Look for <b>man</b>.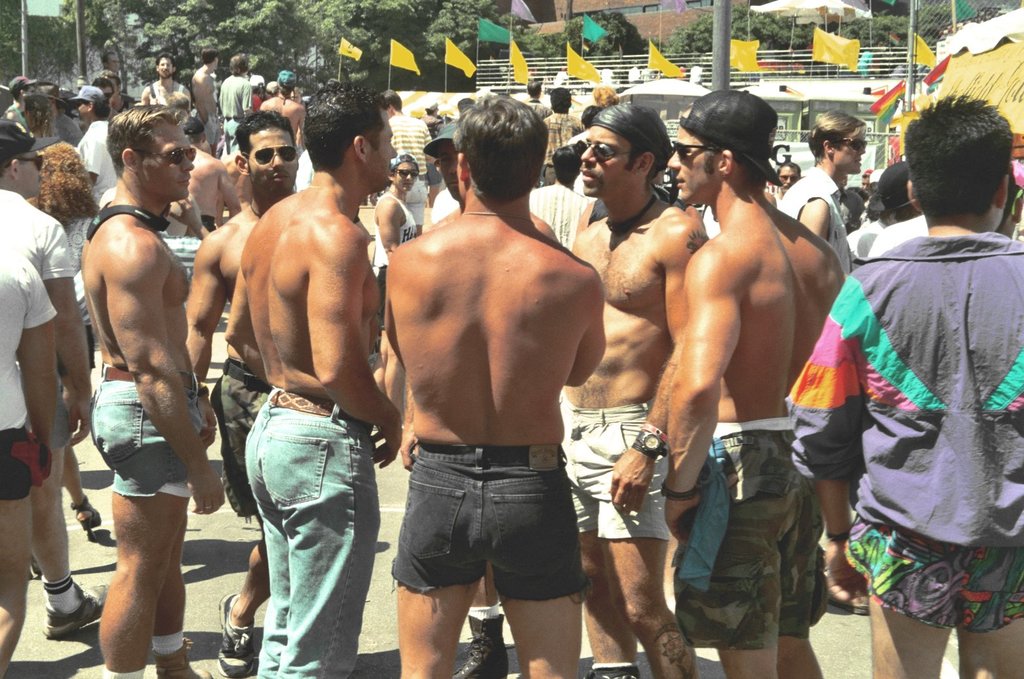
Found: <bbox>65, 86, 124, 203</bbox>.
